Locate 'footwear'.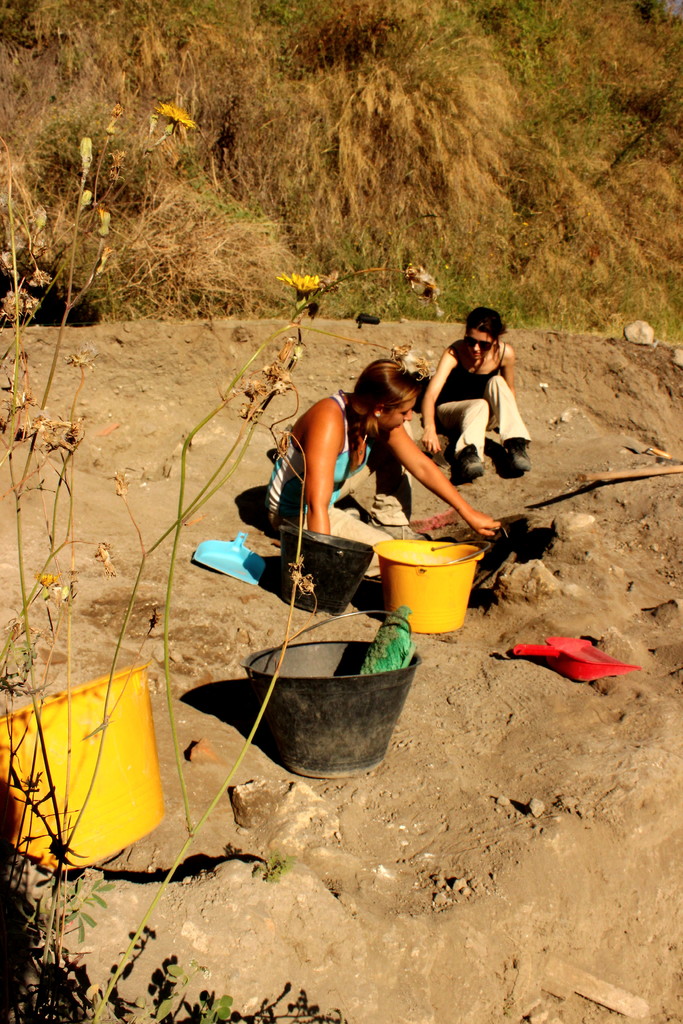
Bounding box: (454, 445, 482, 481).
